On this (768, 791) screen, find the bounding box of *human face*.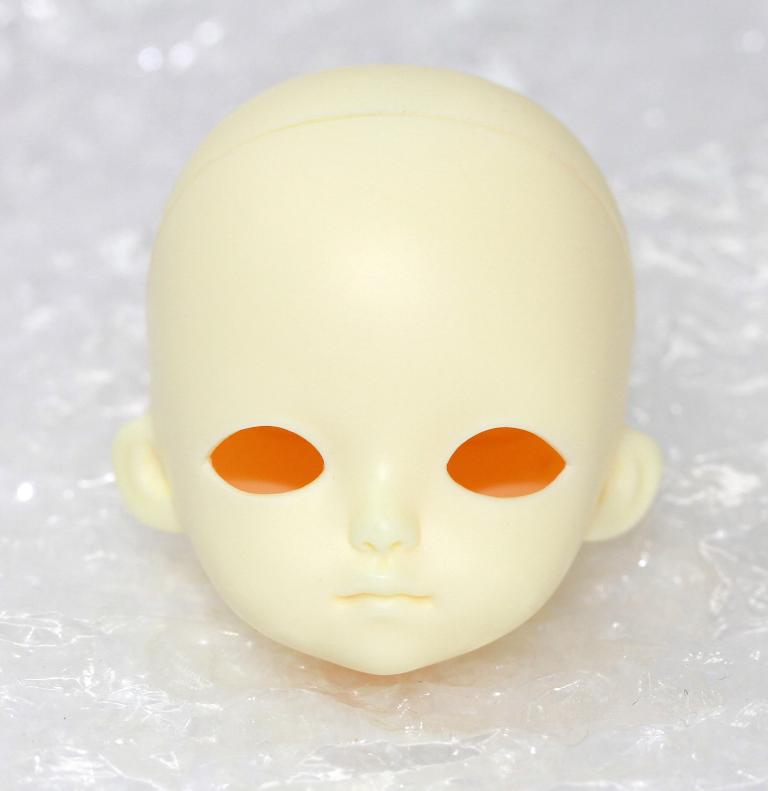
Bounding box: (x1=151, y1=176, x2=614, y2=676).
